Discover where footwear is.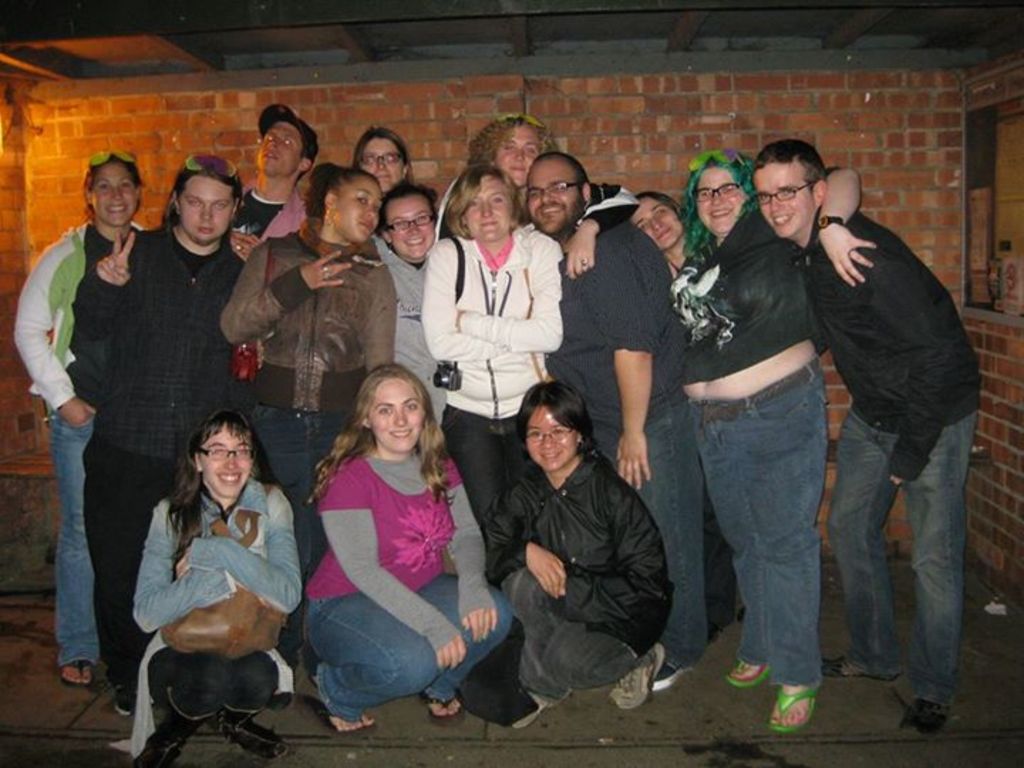
Discovered at bbox(132, 720, 203, 767).
